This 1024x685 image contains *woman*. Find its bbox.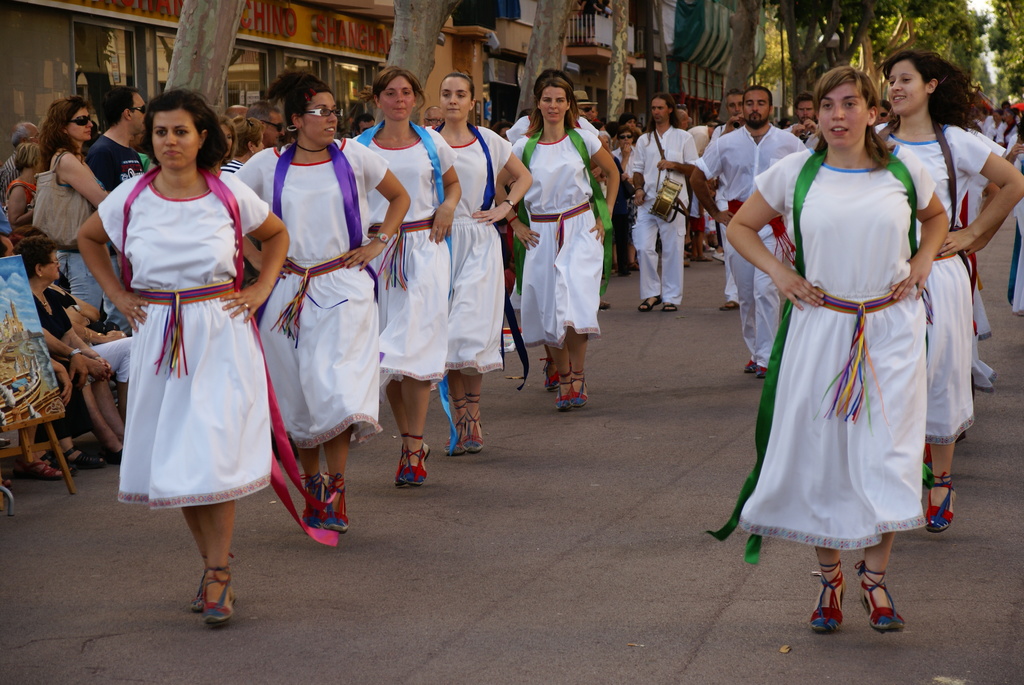
x1=14, y1=236, x2=123, y2=463.
